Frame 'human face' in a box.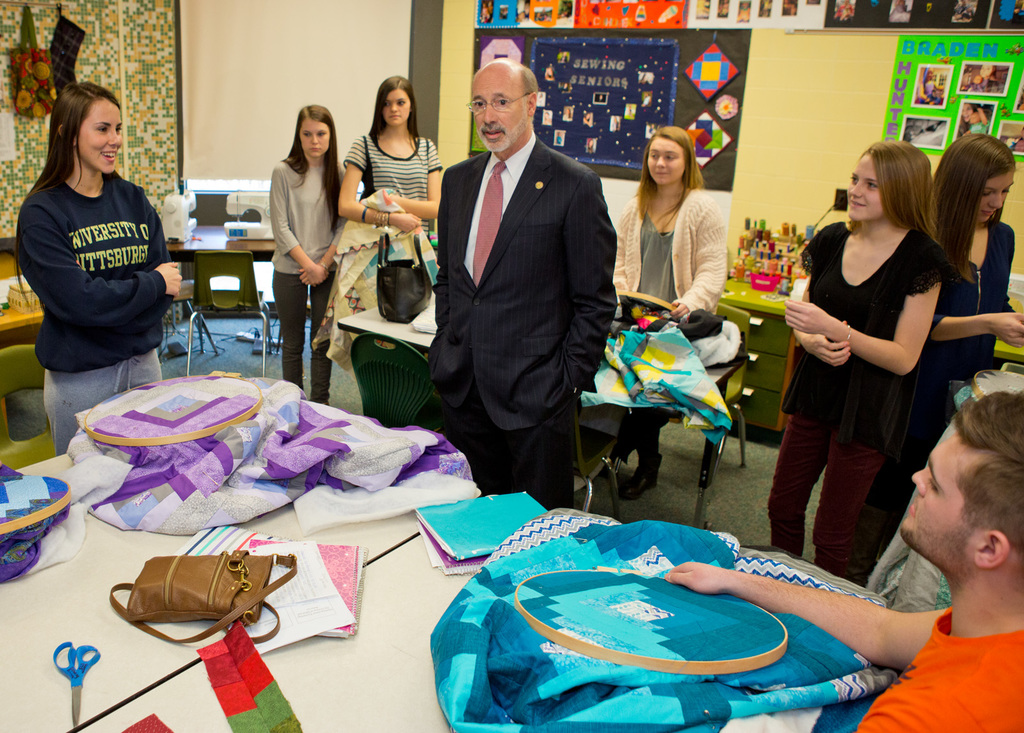
79,102,124,175.
